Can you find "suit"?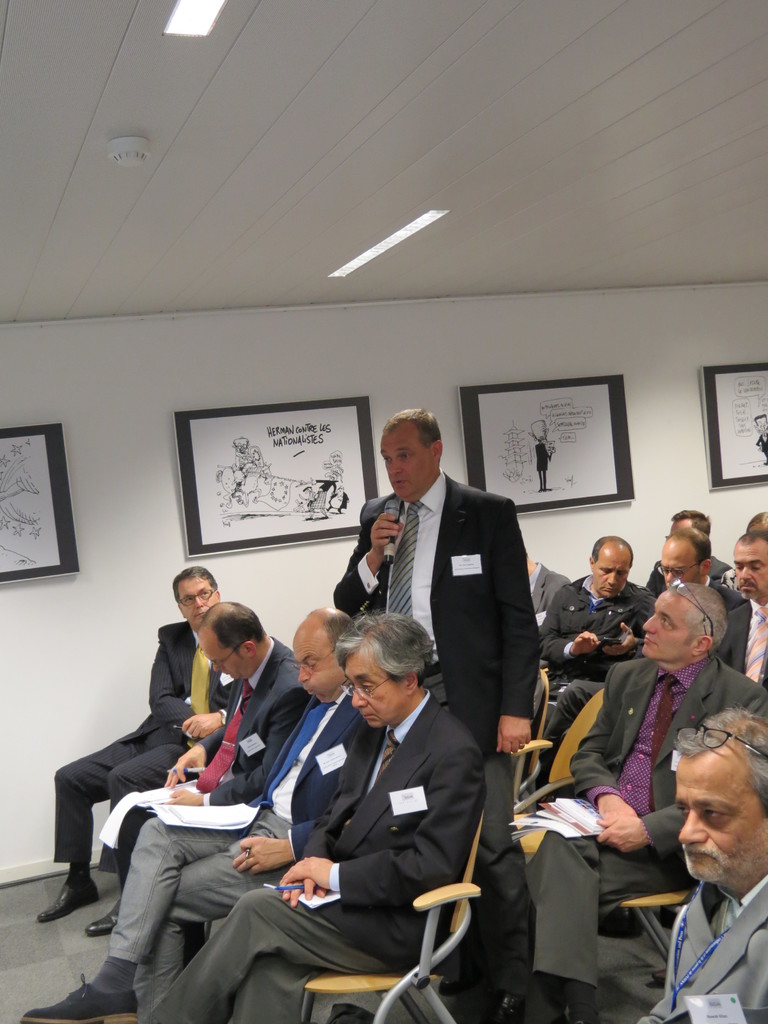
Yes, bounding box: {"x1": 333, "y1": 471, "x2": 543, "y2": 749}.
